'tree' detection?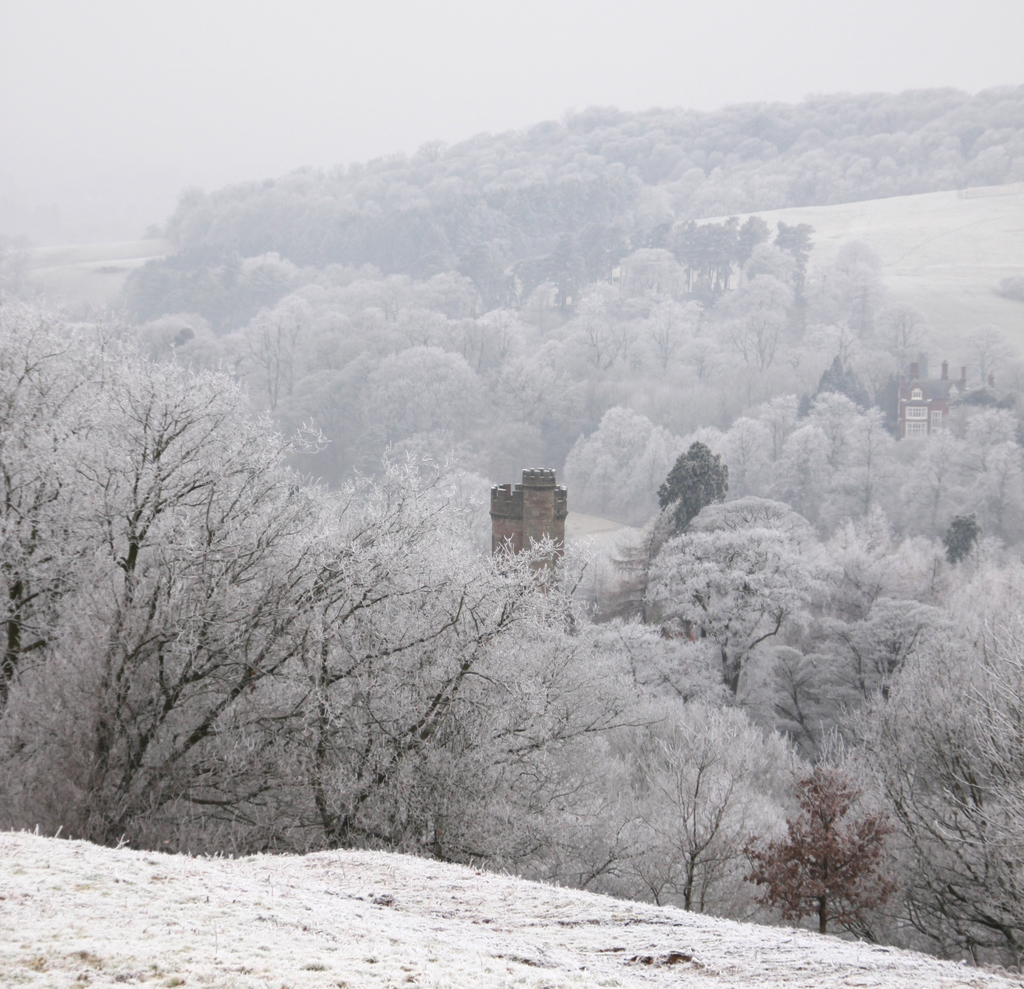
753,743,911,932
